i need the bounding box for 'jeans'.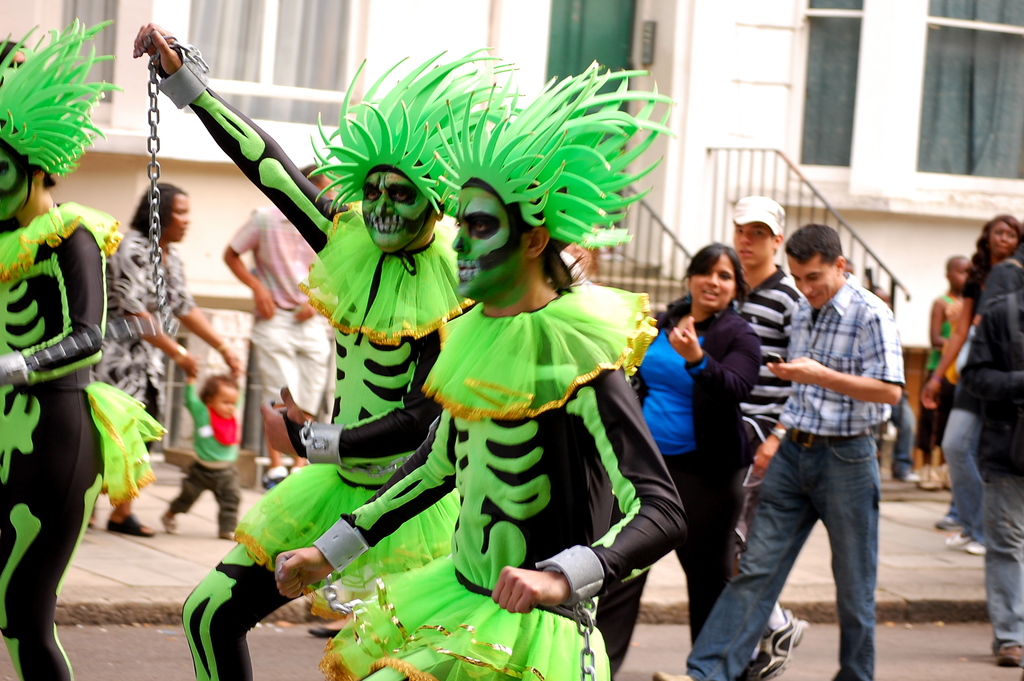
Here it is: 986, 473, 1023, 657.
